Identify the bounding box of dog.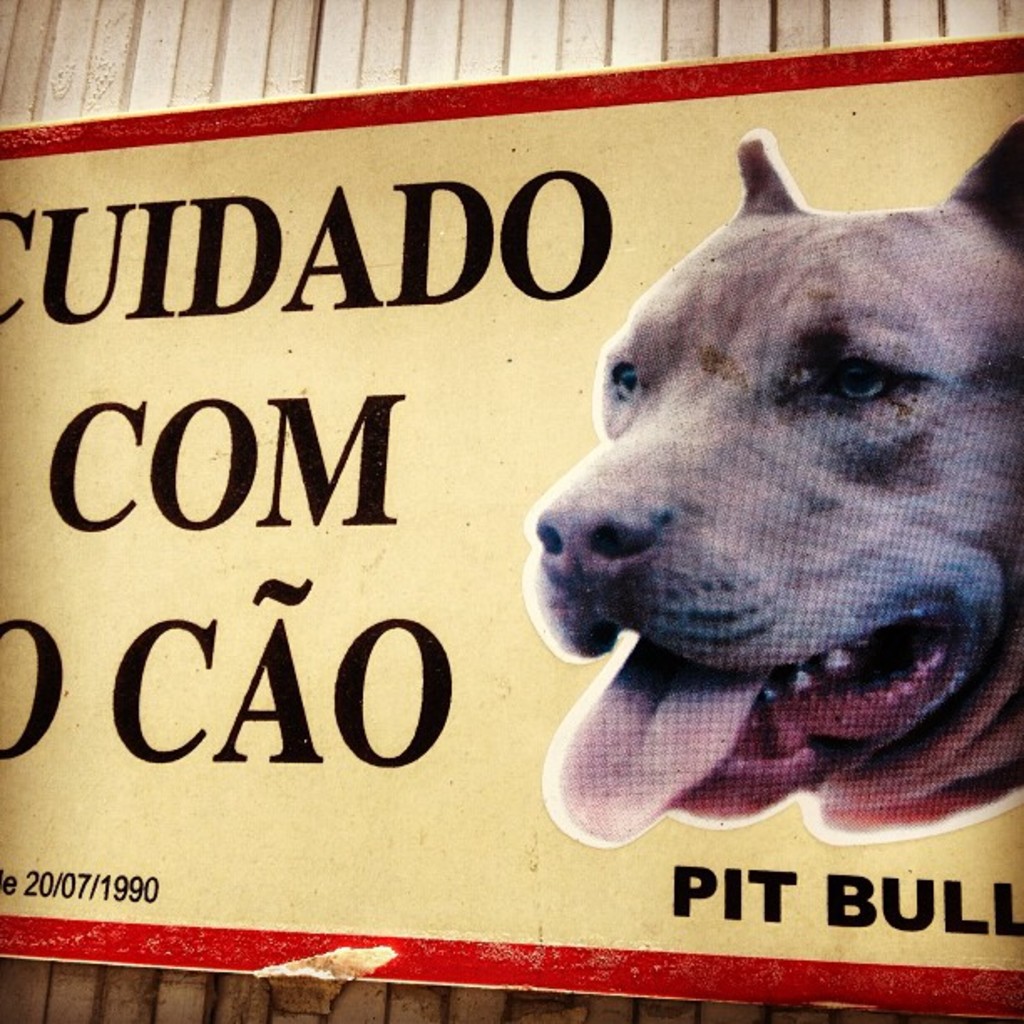
crop(524, 114, 1022, 850).
